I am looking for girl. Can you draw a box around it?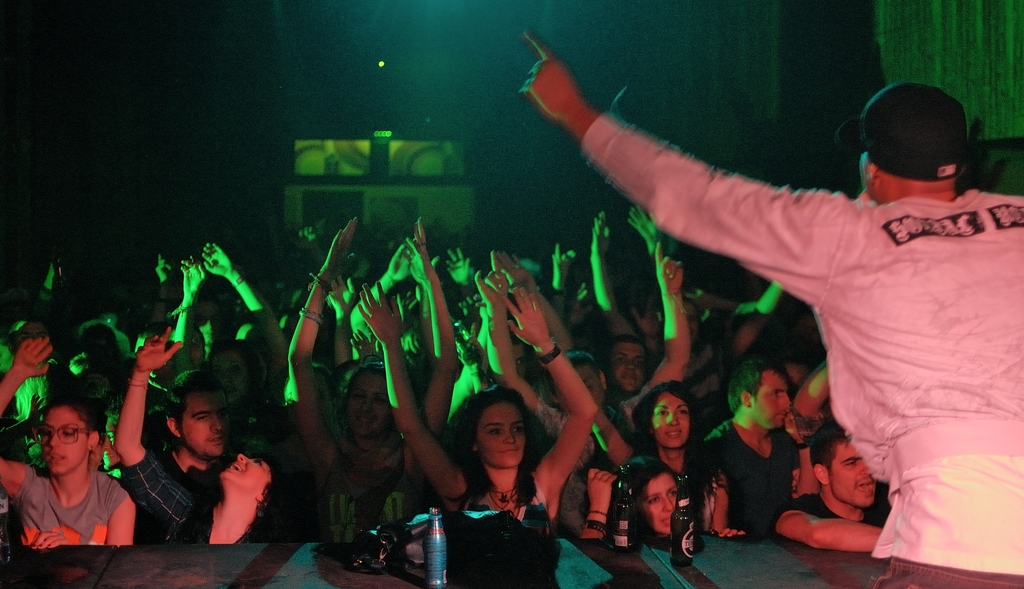
Sure, the bounding box is <region>625, 451, 705, 547</region>.
